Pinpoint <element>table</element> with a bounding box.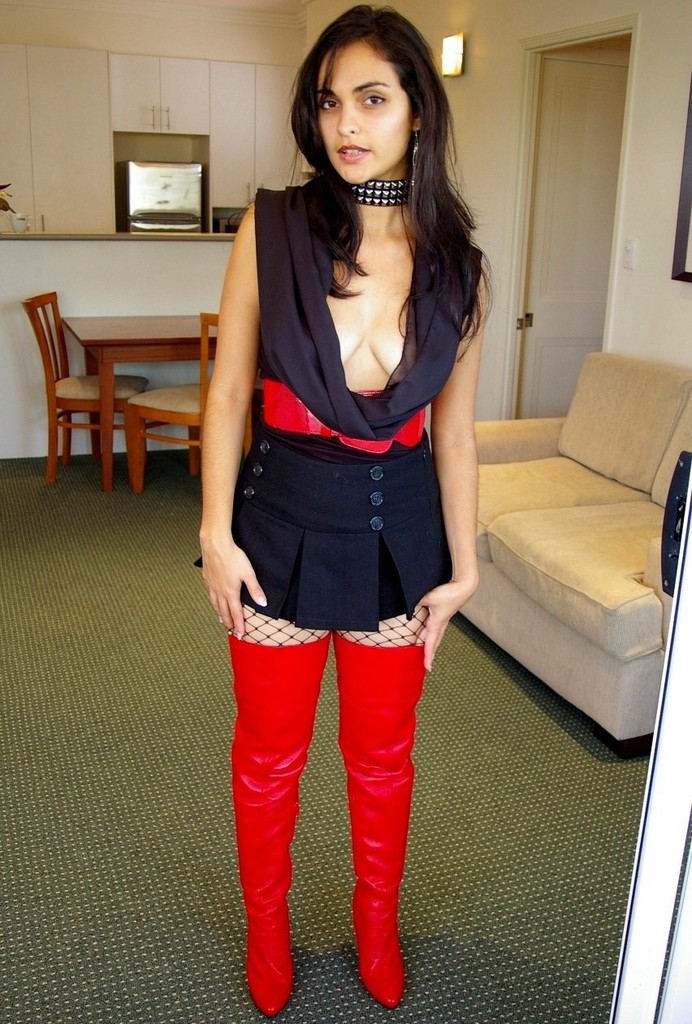
[left=21, top=294, right=240, bottom=492].
